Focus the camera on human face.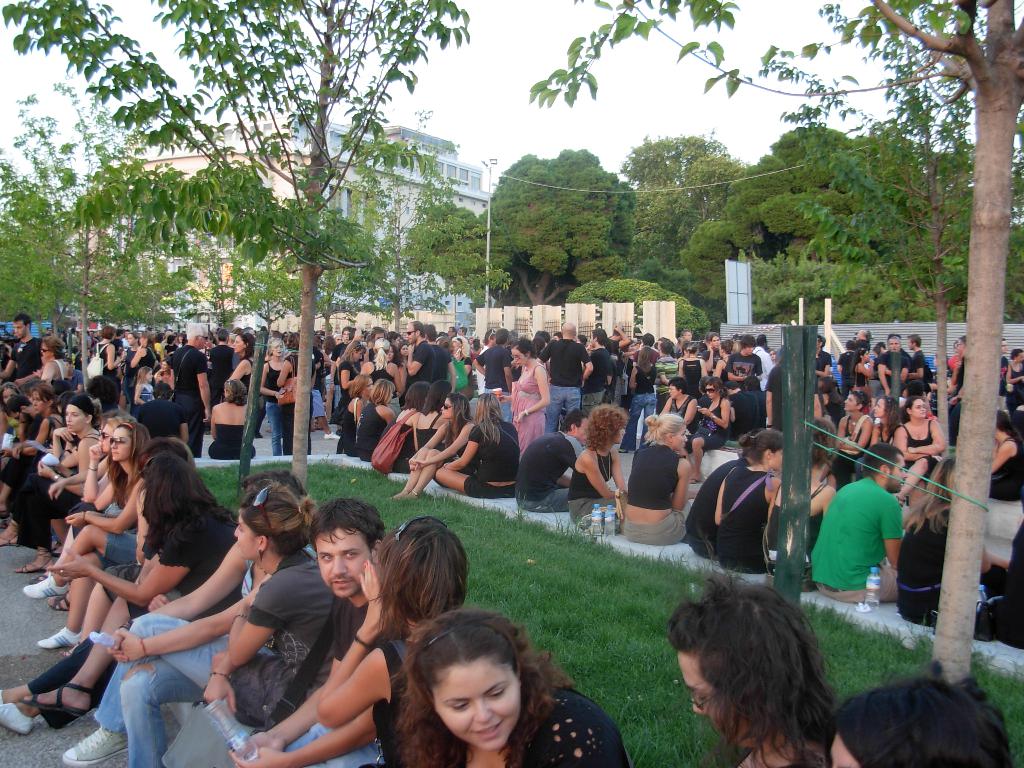
Focus region: [left=675, top=429, right=687, bottom=447].
